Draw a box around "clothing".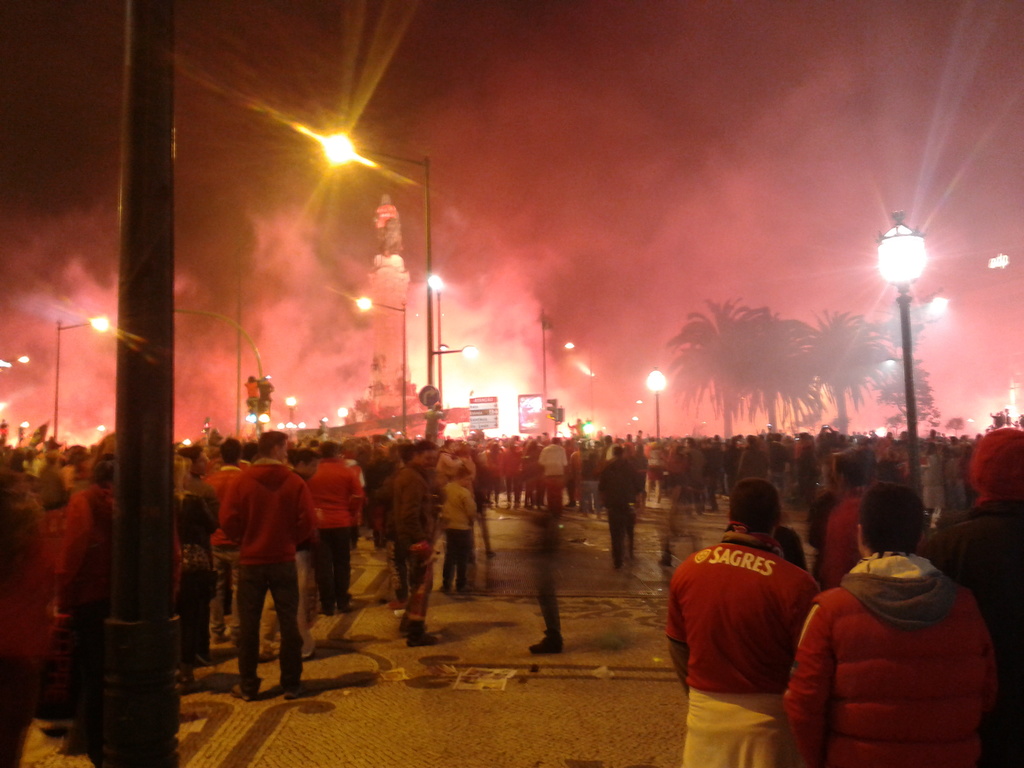
(237, 561, 298, 684).
